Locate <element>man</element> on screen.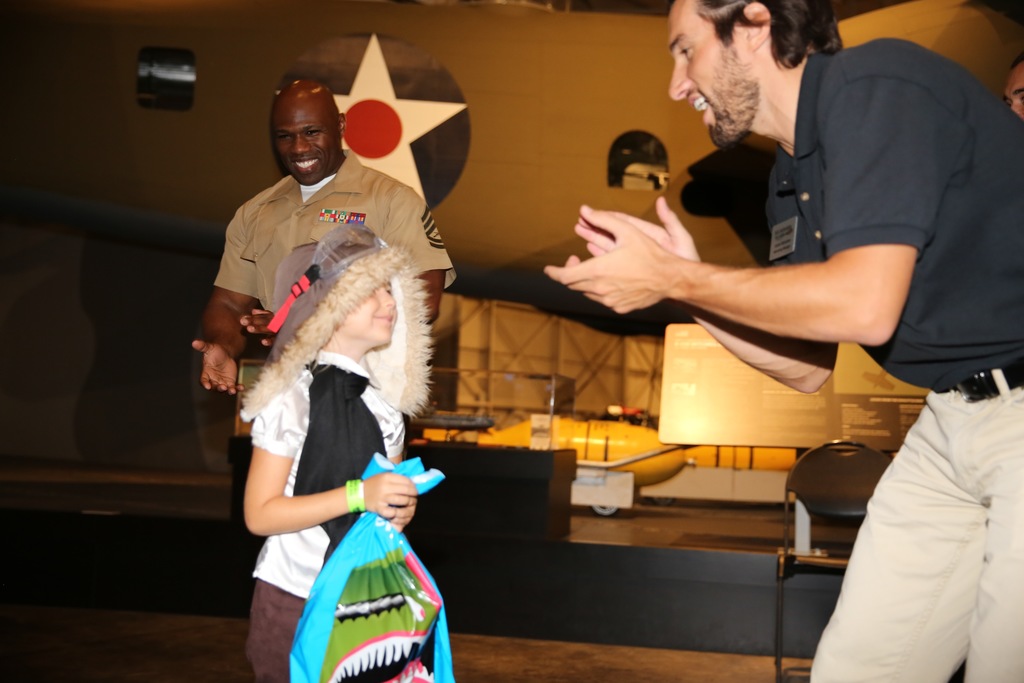
On screen at bbox=(189, 79, 456, 533).
